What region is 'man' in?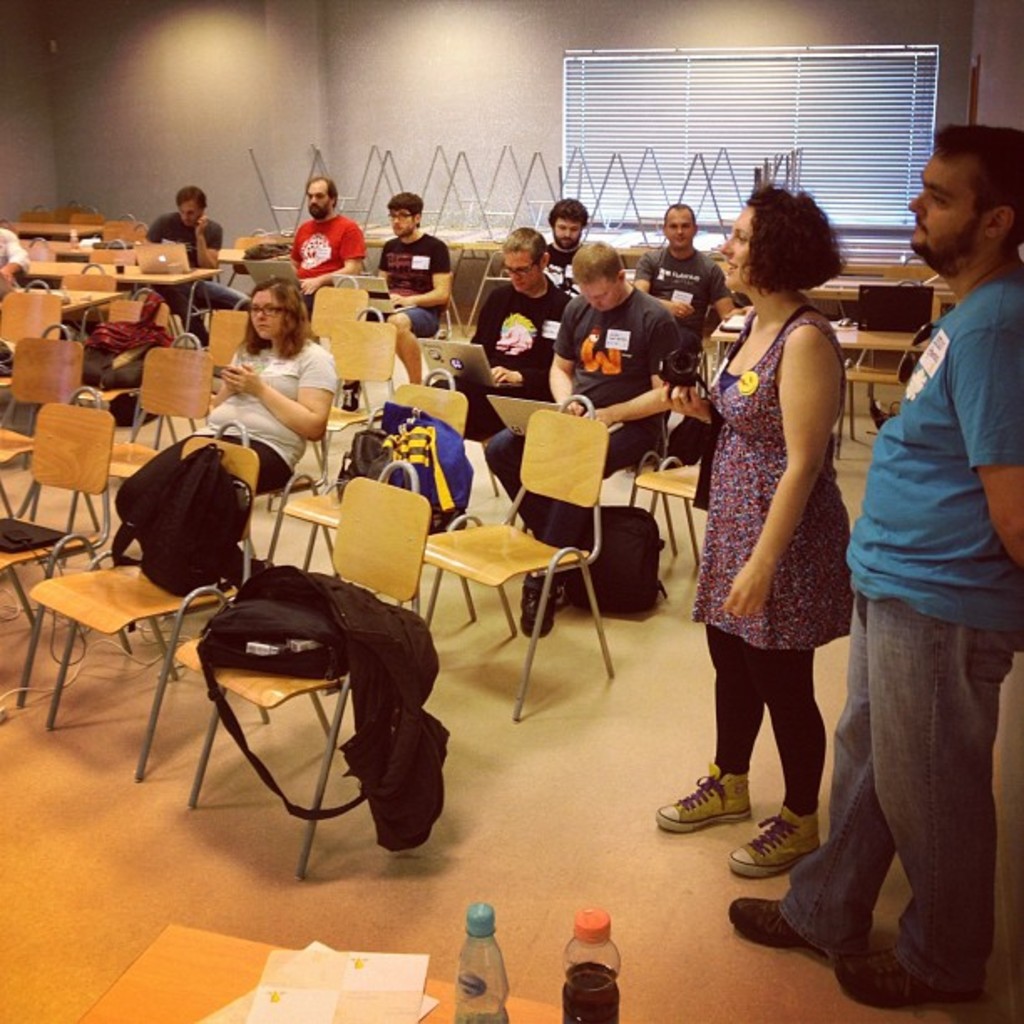
(x1=355, y1=189, x2=442, y2=400).
